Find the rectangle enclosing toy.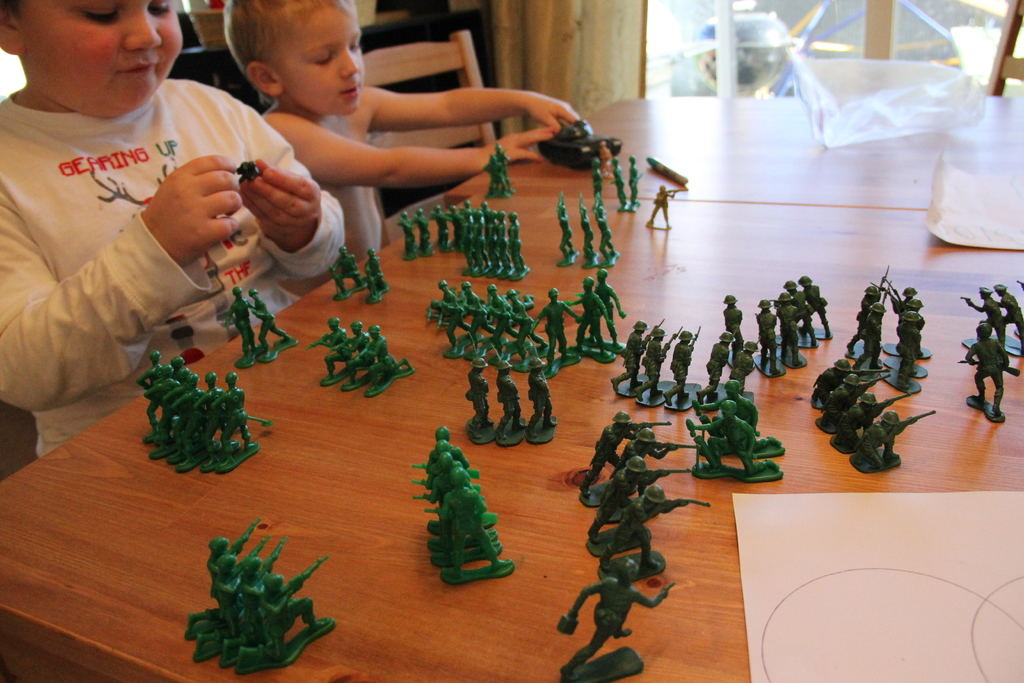
{"left": 589, "top": 160, "right": 603, "bottom": 198}.
